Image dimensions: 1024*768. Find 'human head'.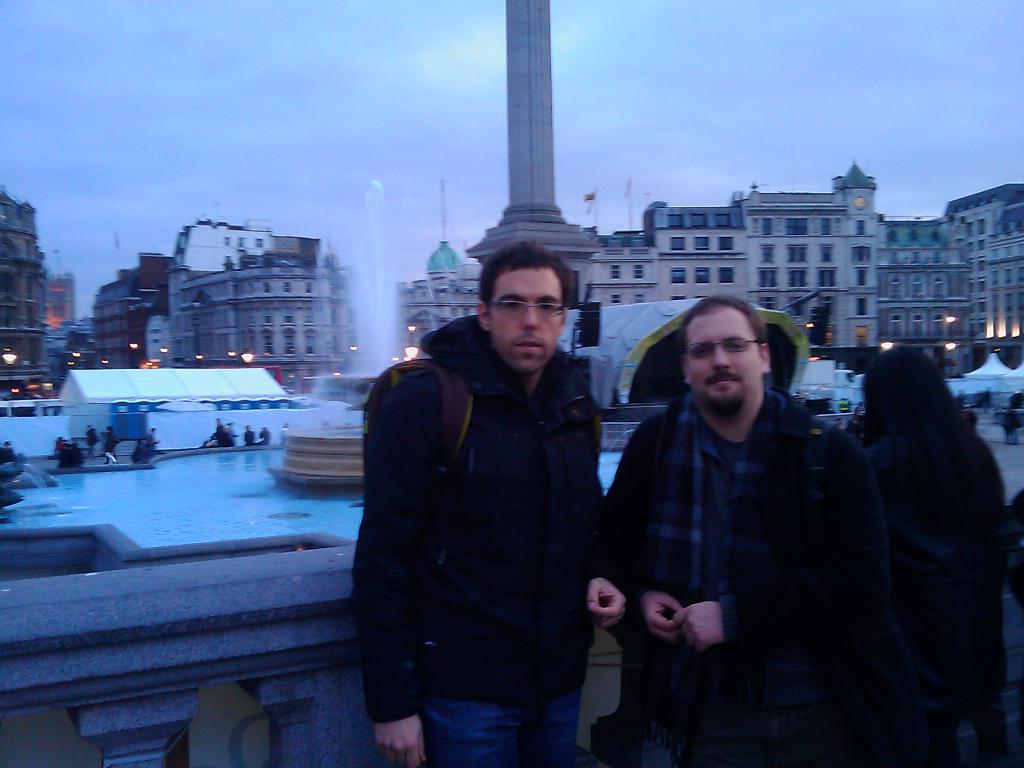
bbox=(477, 243, 577, 376).
